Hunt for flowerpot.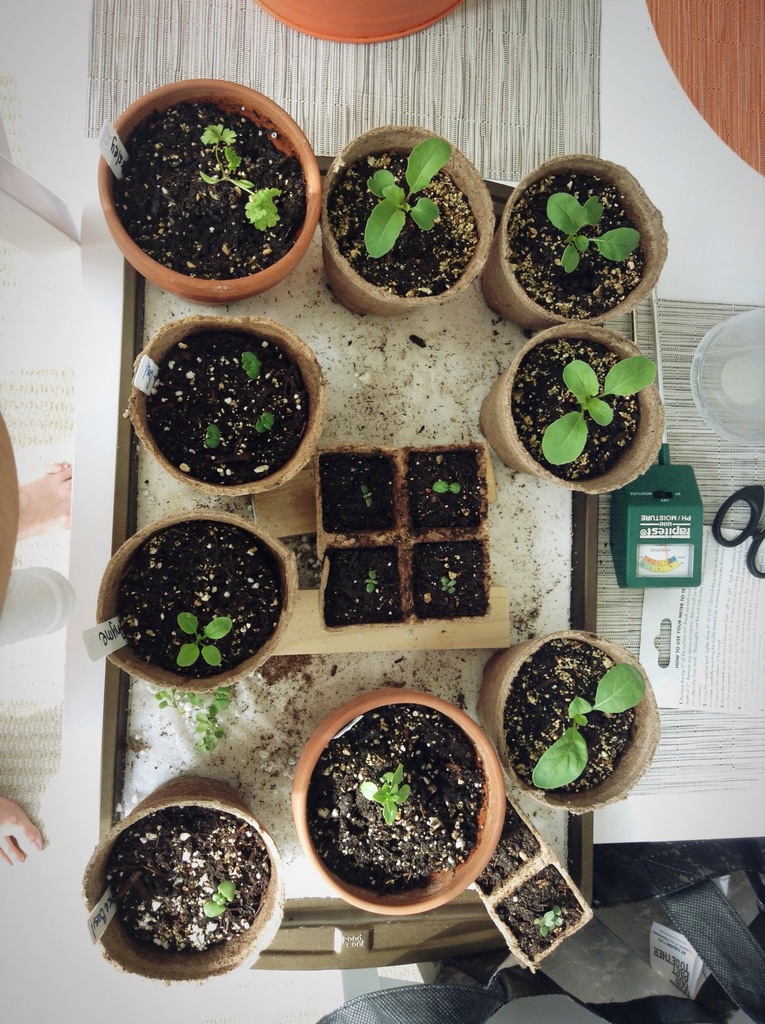
Hunted down at 95,70,326,308.
